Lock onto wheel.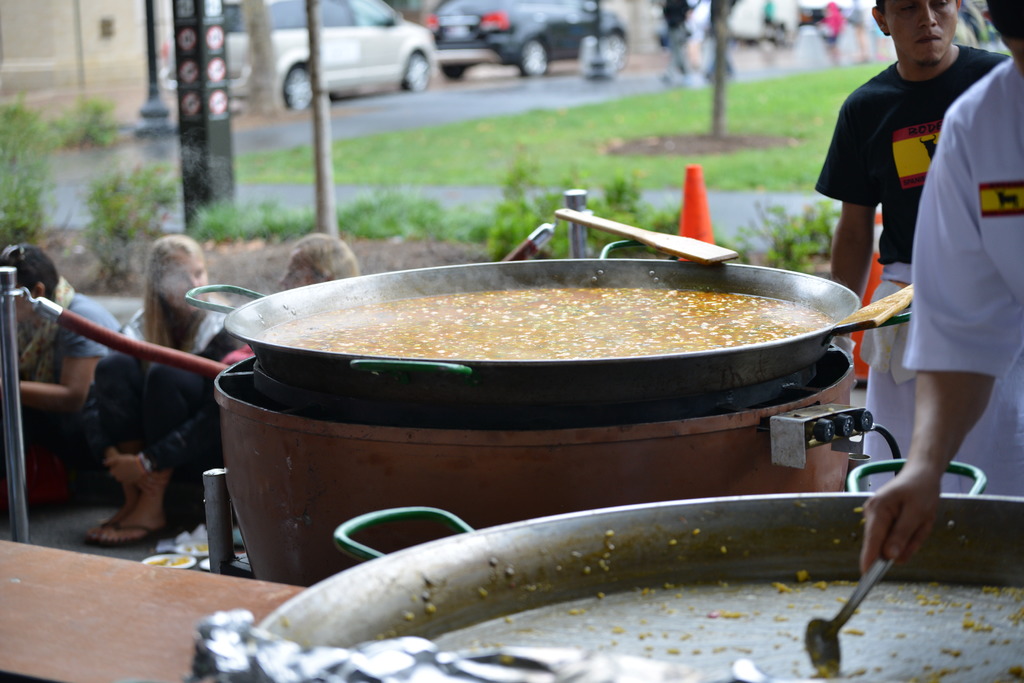
Locked: bbox=[283, 62, 309, 113].
